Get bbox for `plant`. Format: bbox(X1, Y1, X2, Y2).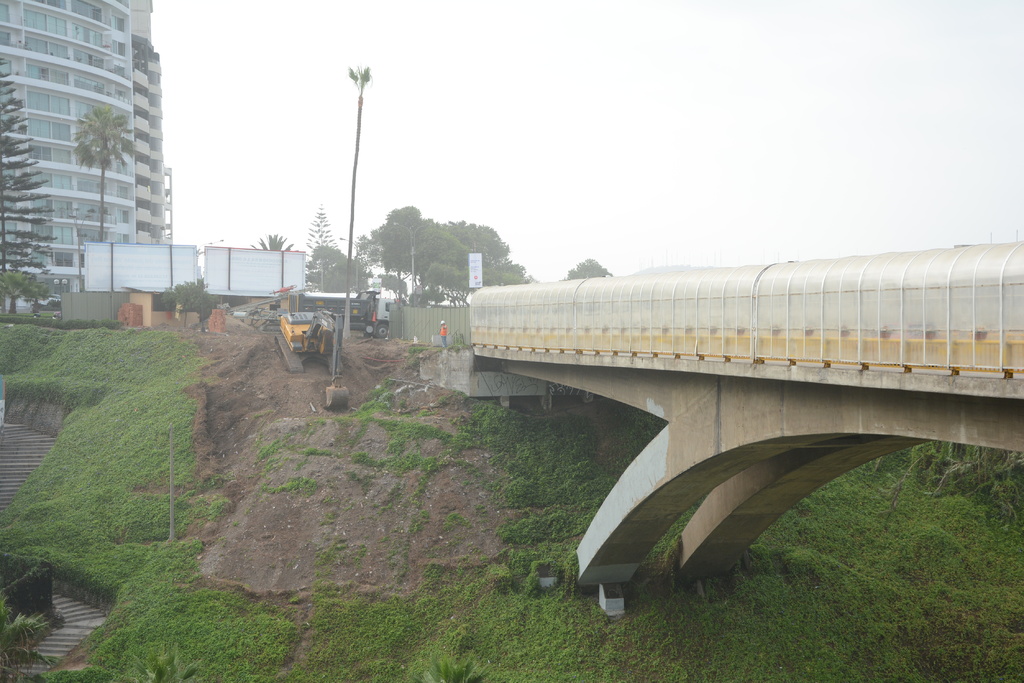
bbox(275, 417, 285, 424).
